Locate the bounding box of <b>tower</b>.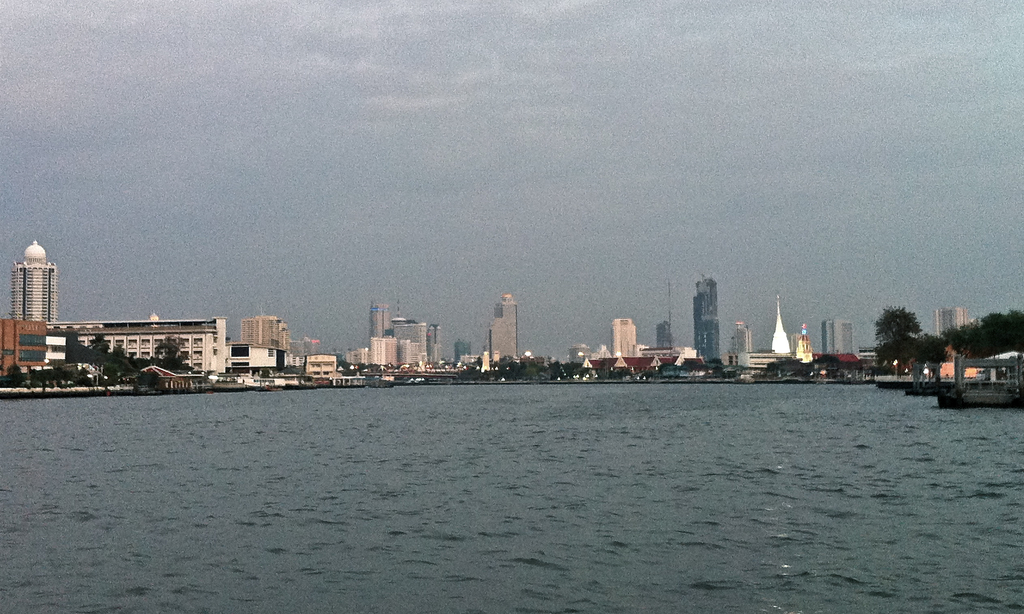
Bounding box: (486,303,514,365).
